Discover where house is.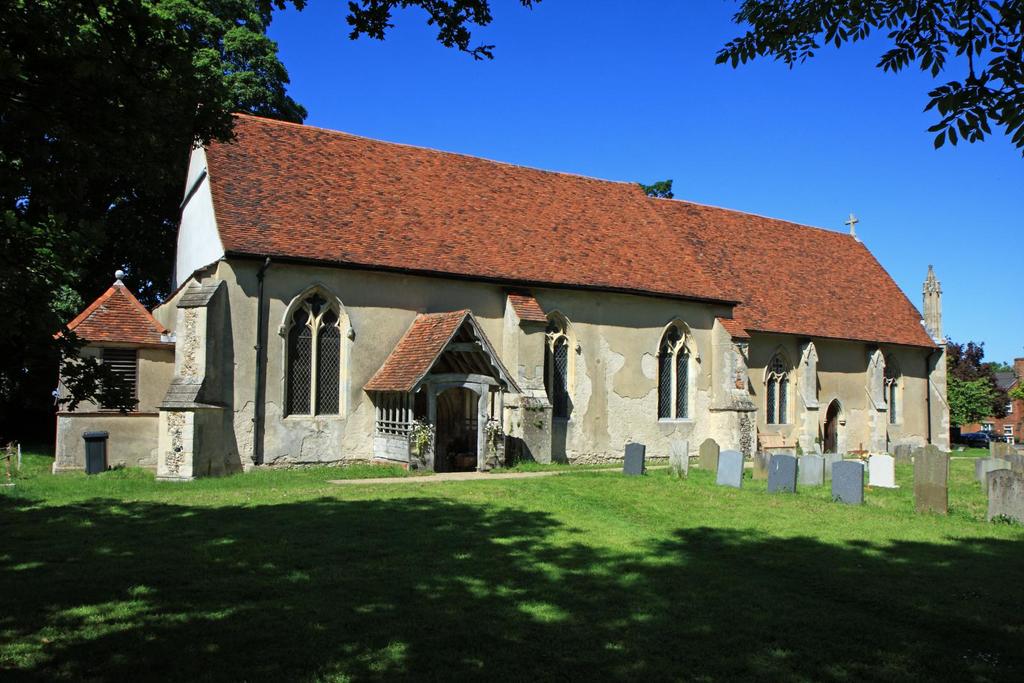
Discovered at l=183, t=107, r=938, b=474.
